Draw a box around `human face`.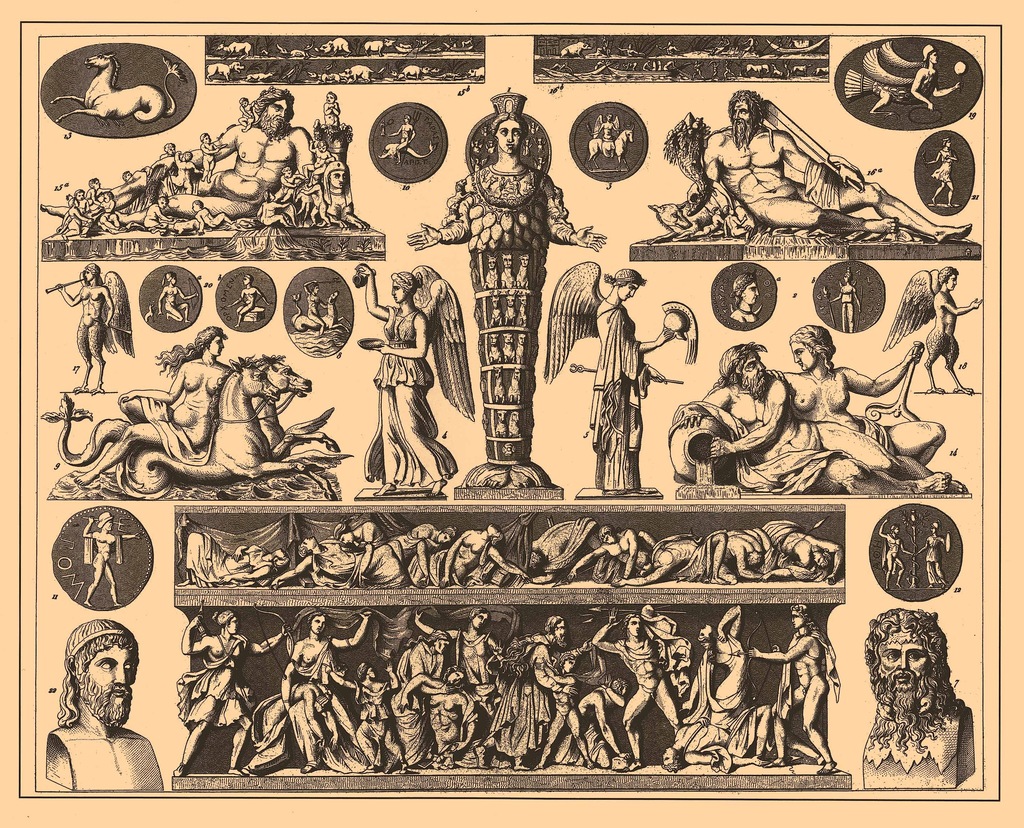
left=886, top=630, right=920, bottom=690.
